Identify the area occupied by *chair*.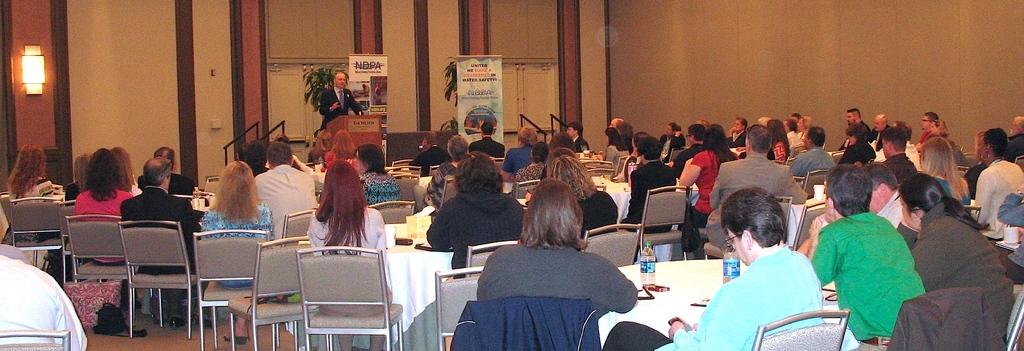
Area: [582,168,611,177].
